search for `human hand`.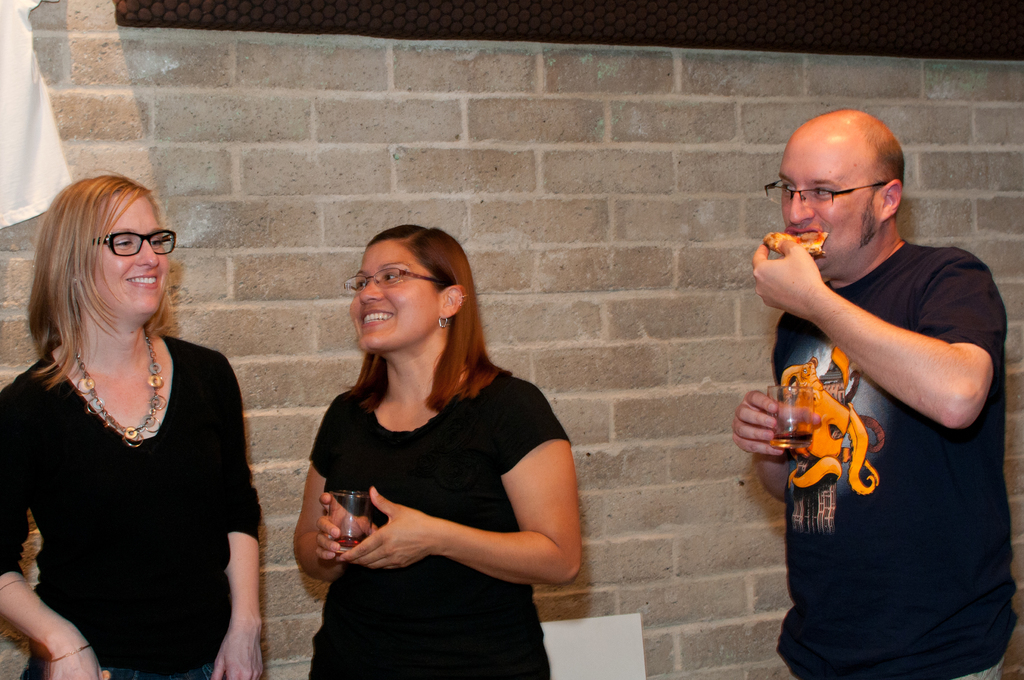
Found at pyautogui.locateOnScreen(312, 488, 383, 574).
